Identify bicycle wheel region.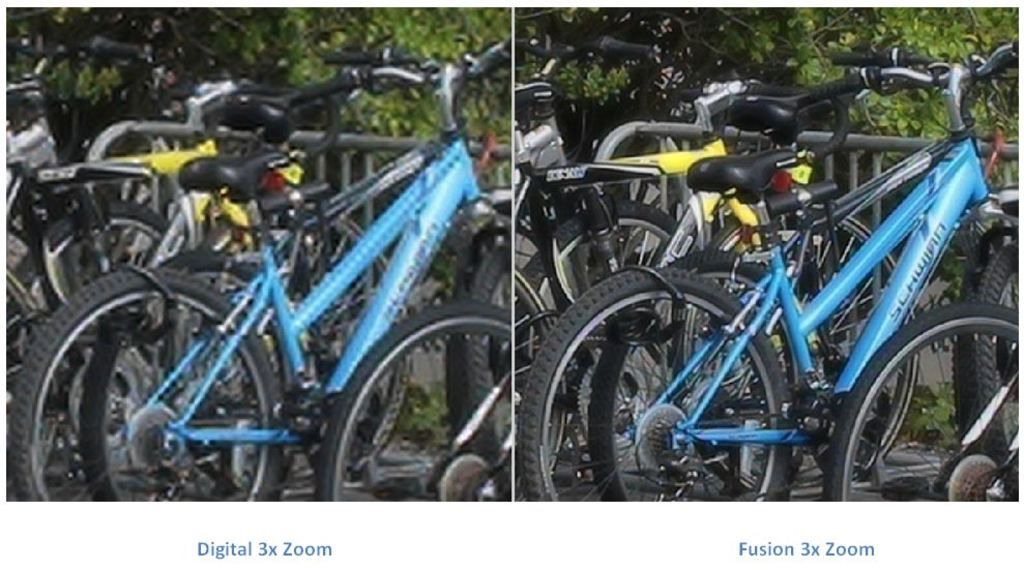
Region: region(38, 252, 284, 505).
